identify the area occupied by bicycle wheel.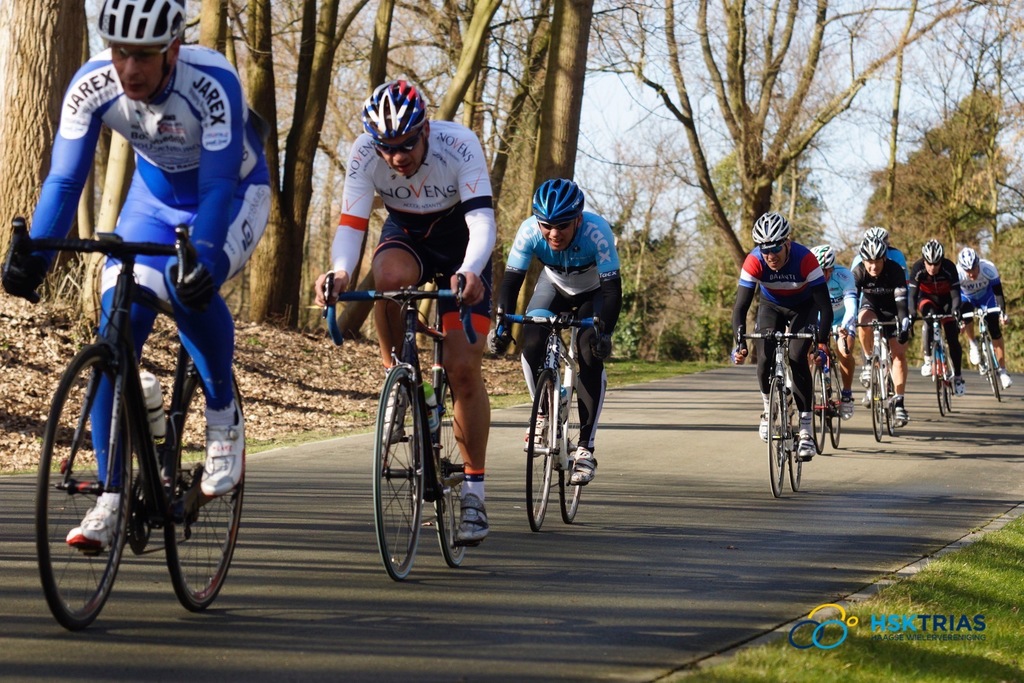
Area: [372,364,426,583].
